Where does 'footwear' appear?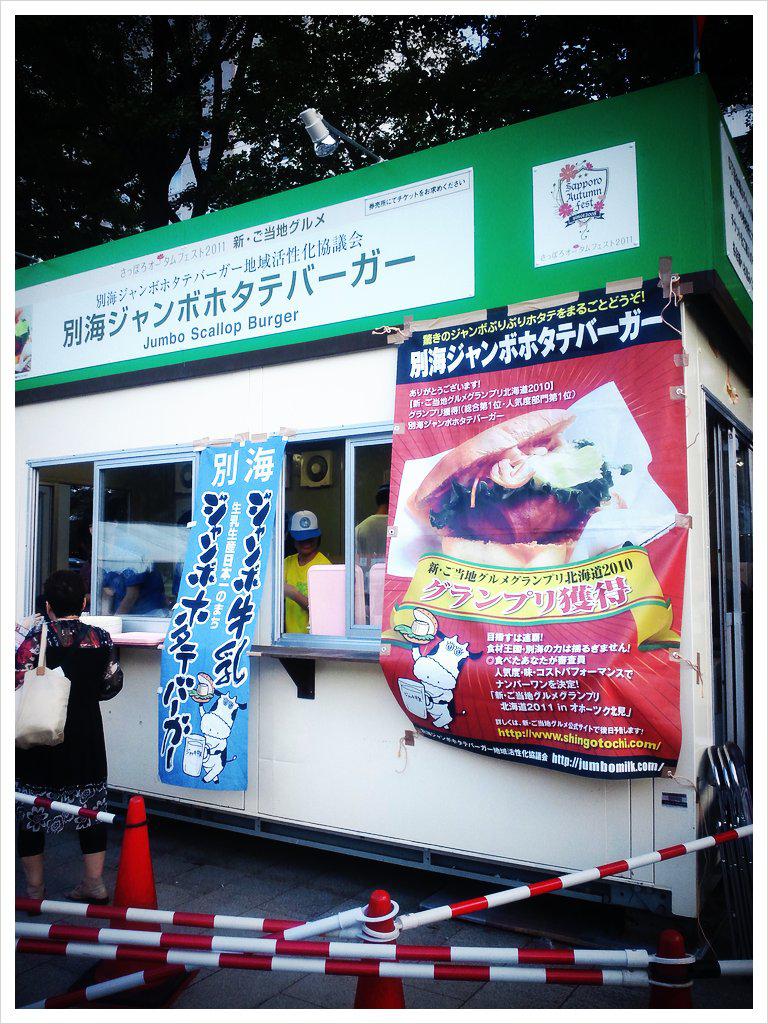
Appears at (20, 879, 49, 902).
